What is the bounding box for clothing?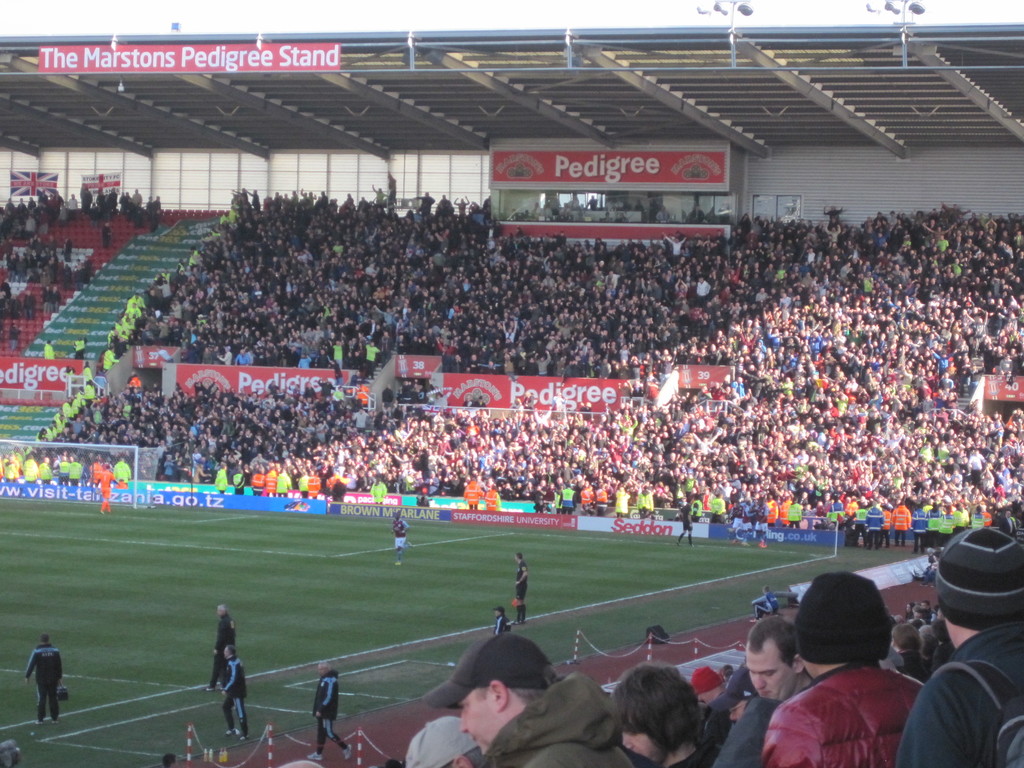
<region>678, 530, 684, 545</region>.
